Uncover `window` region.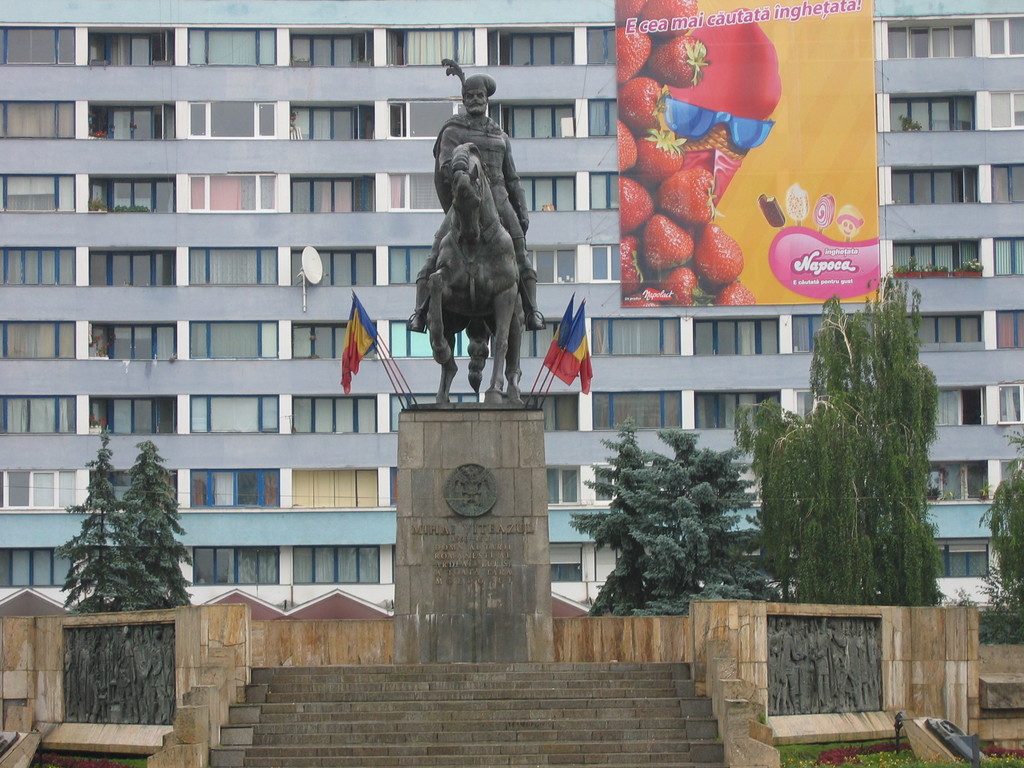
Uncovered: box(526, 241, 579, 292).
